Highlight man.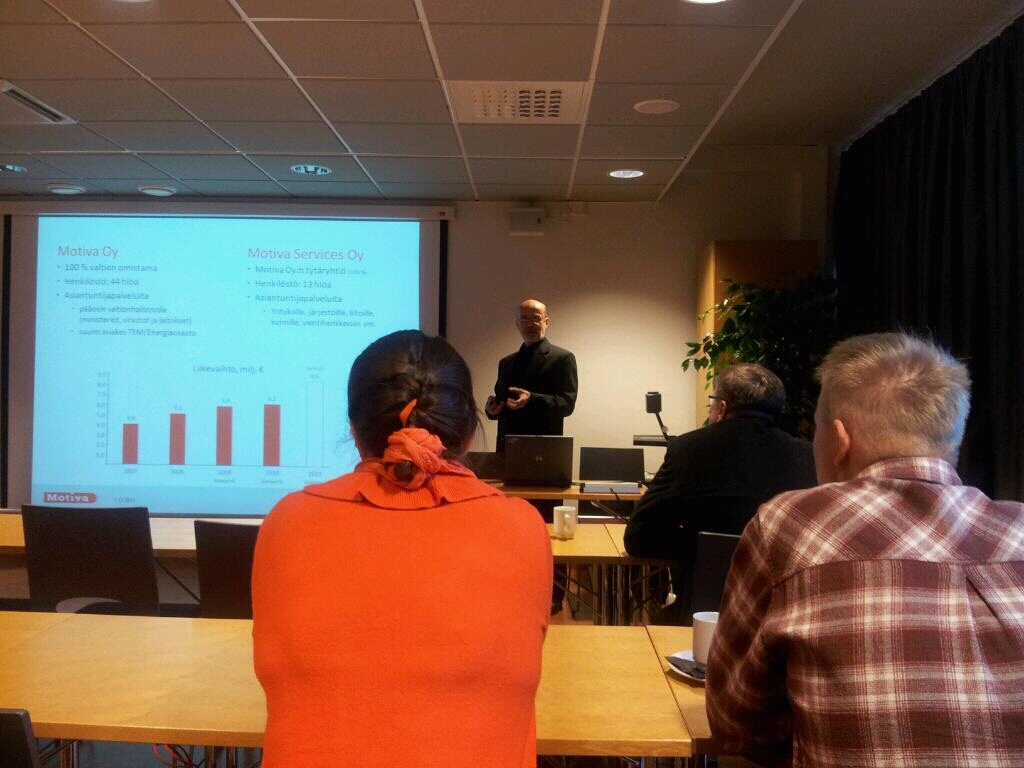
Highlighted region: (left=700, top=304, right=1023, bottom=749).
